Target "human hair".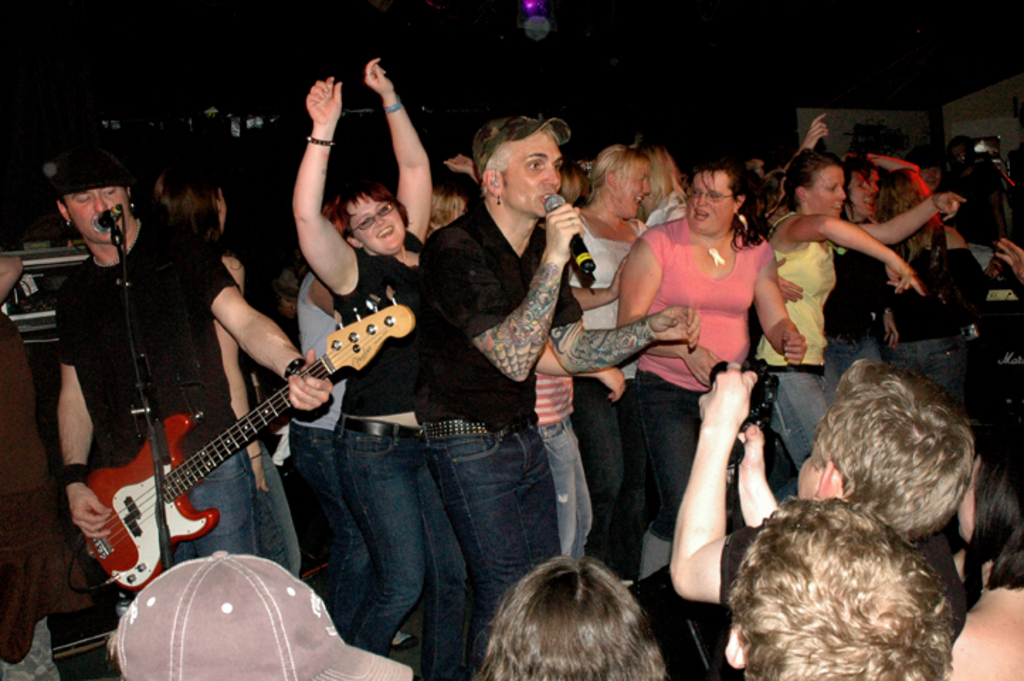
Target region: x1=589, y1=140, x2=647, y2=207.
